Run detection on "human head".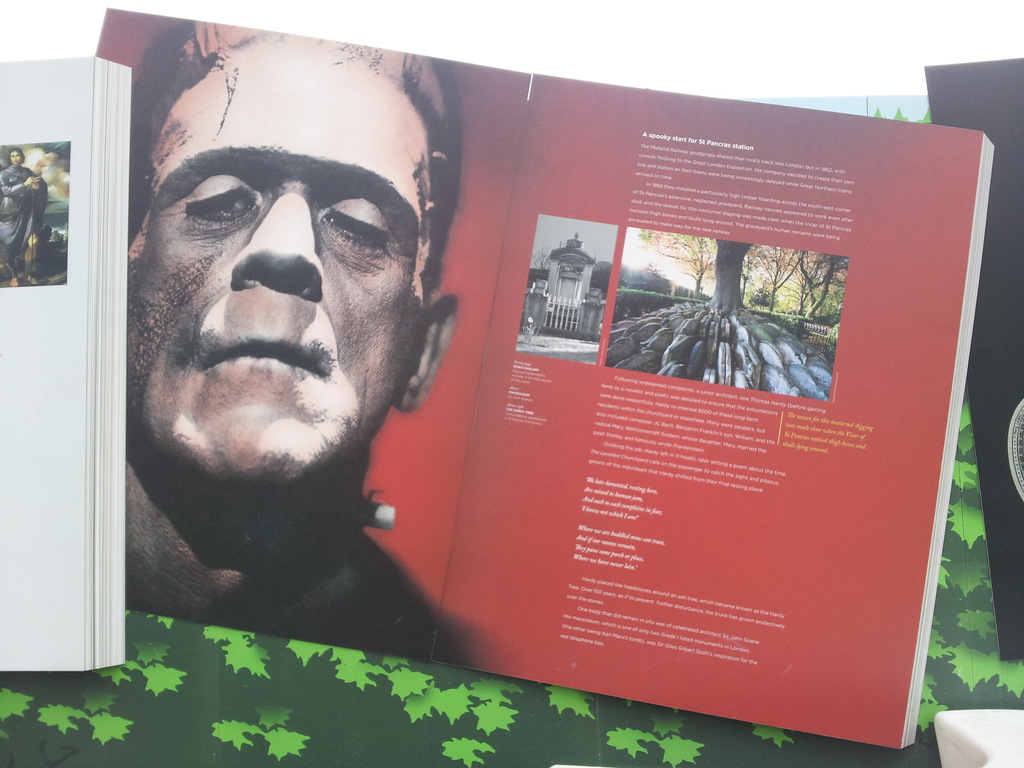
Result: rect(118, 37, 460, 479).
